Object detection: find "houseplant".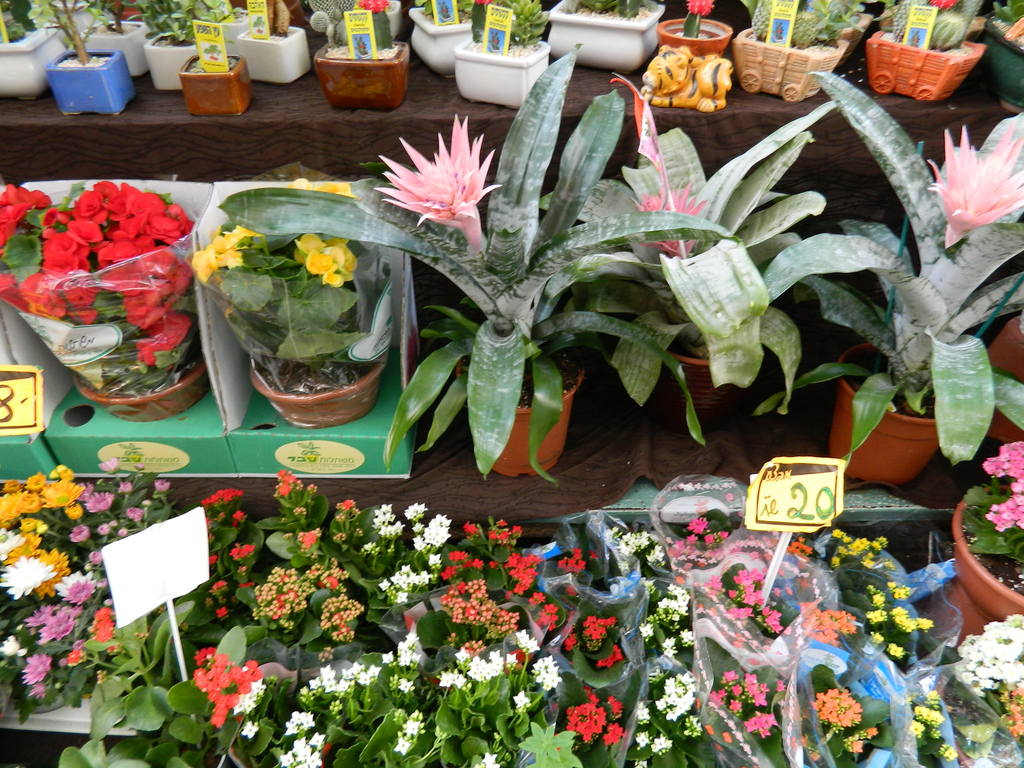
rect(730, 3, 881, 93).
